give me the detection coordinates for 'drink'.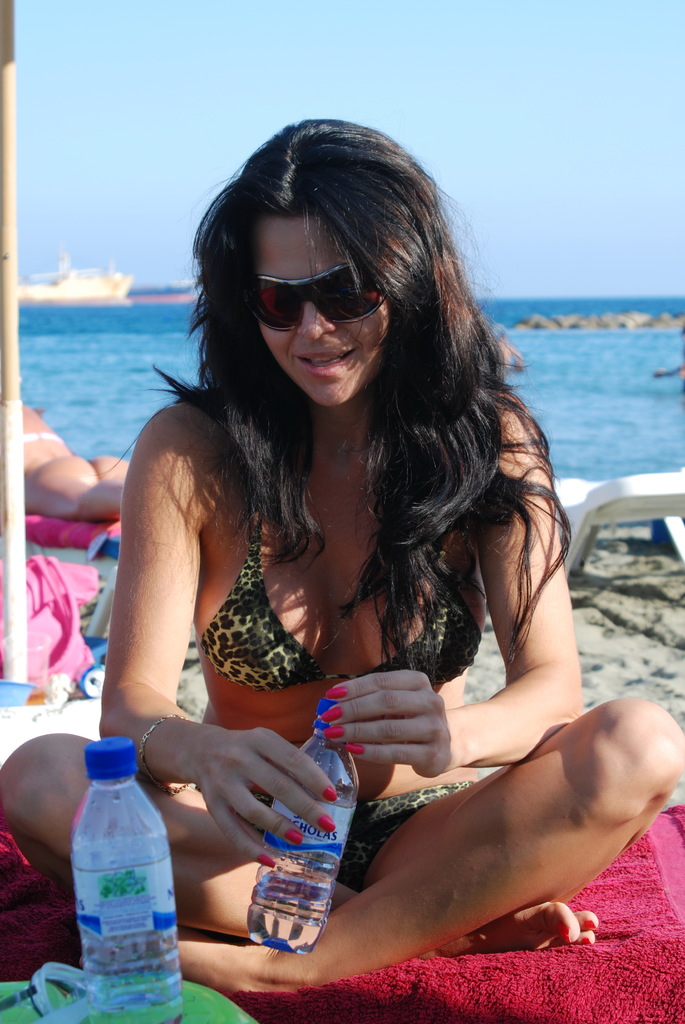
x1=75 y1=745 x2=173 y2=995.
